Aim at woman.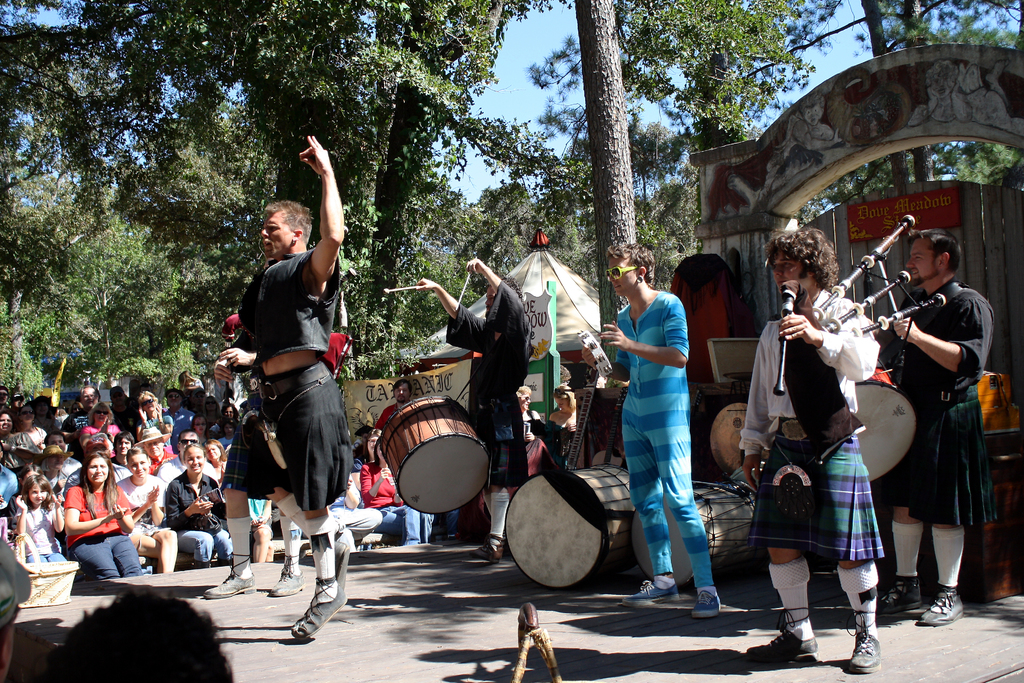
Aimed at 358/441/430/547.
